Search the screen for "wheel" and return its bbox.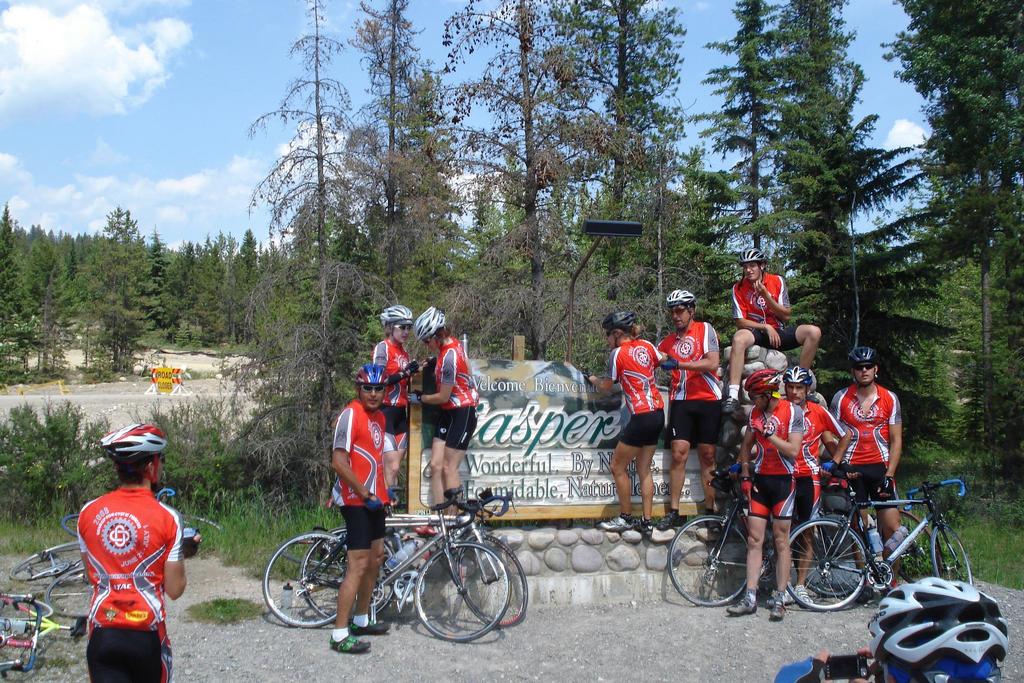
Found: x1=257 y1=530 x2=351 y2=625.
